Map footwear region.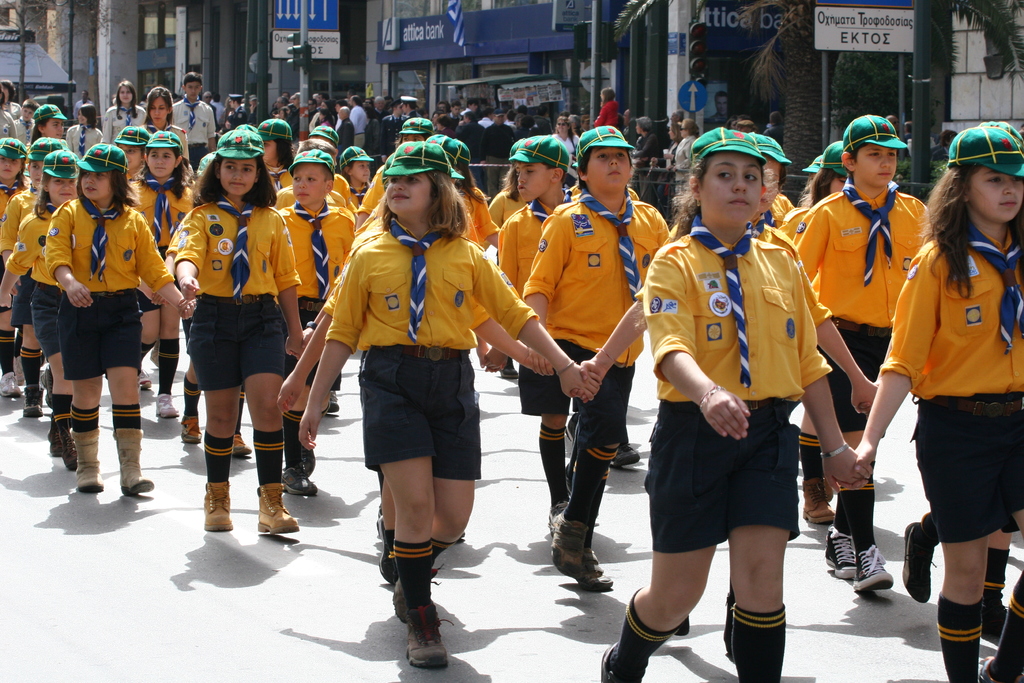
Mapped to select_region(900, 516, 932, 604).
